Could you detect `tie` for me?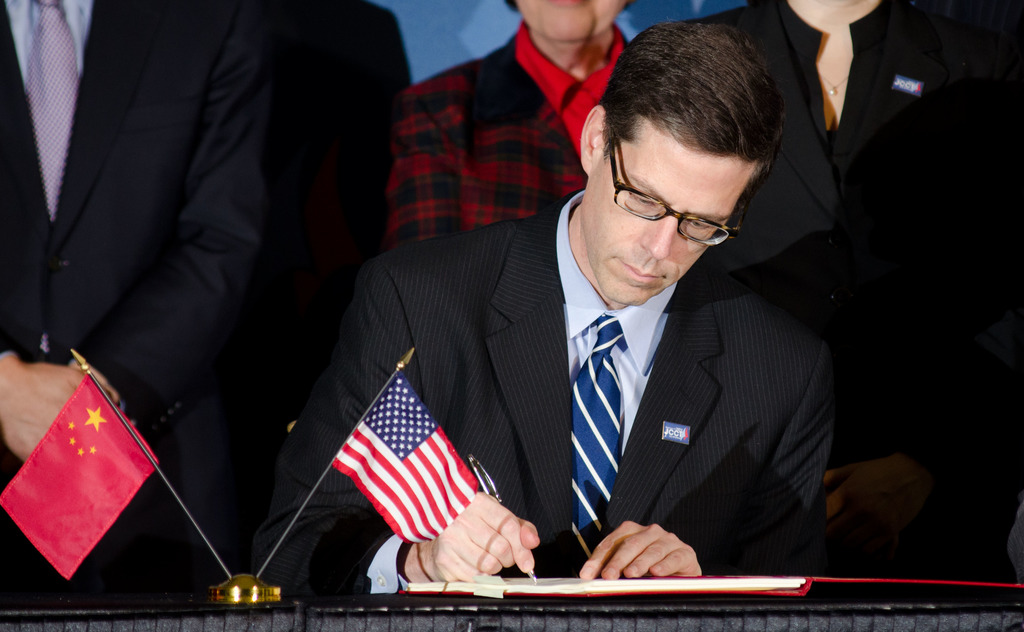
Detection result: box=[19, 0, 83, 219].
